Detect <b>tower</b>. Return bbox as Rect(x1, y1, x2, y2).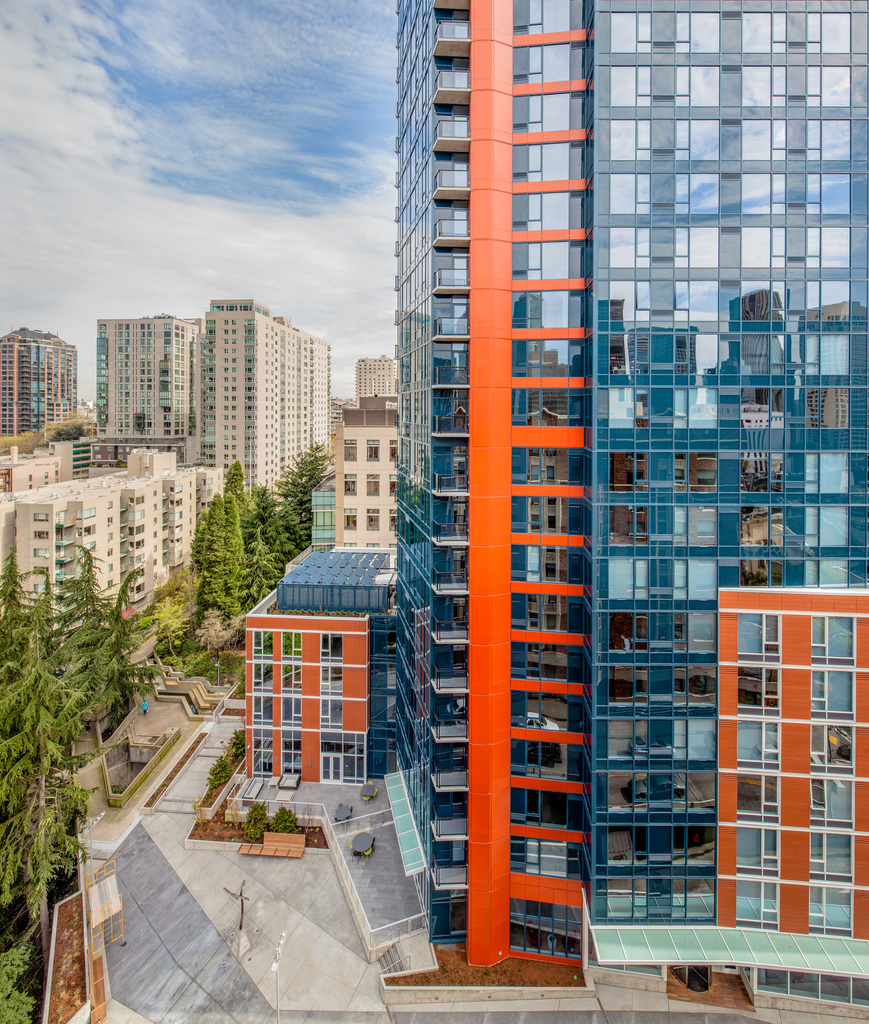
Rect(228, 56, 756, 908).
